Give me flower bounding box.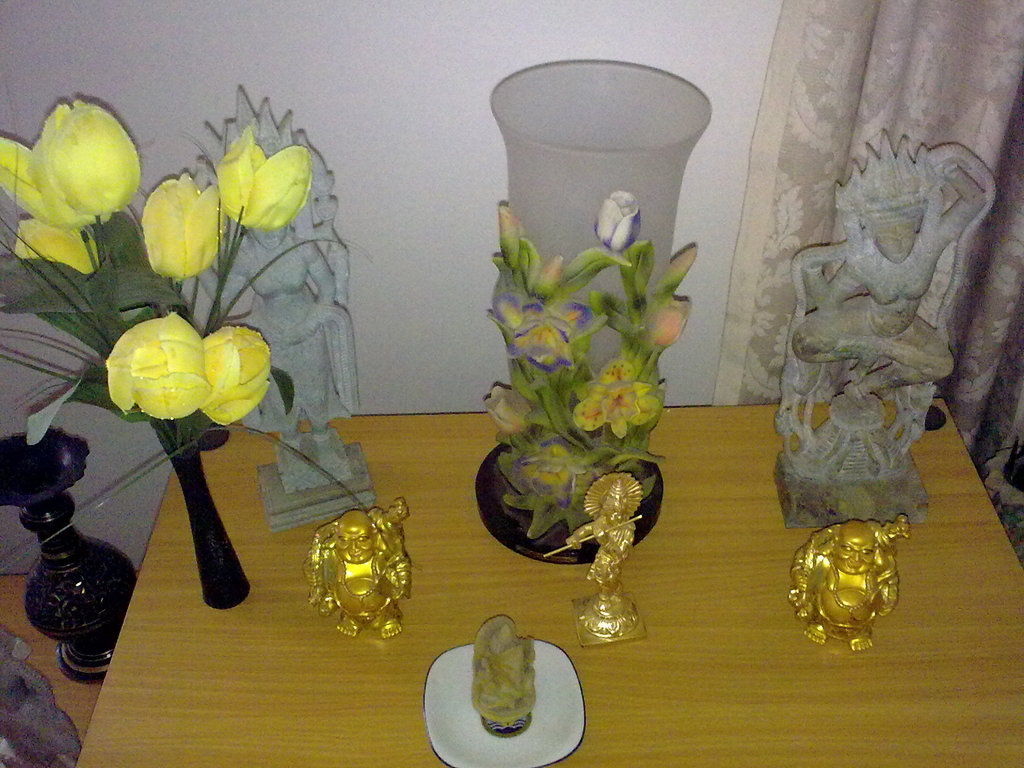
pyautogui.locateOnScreen(15, 218, 100, 278).
